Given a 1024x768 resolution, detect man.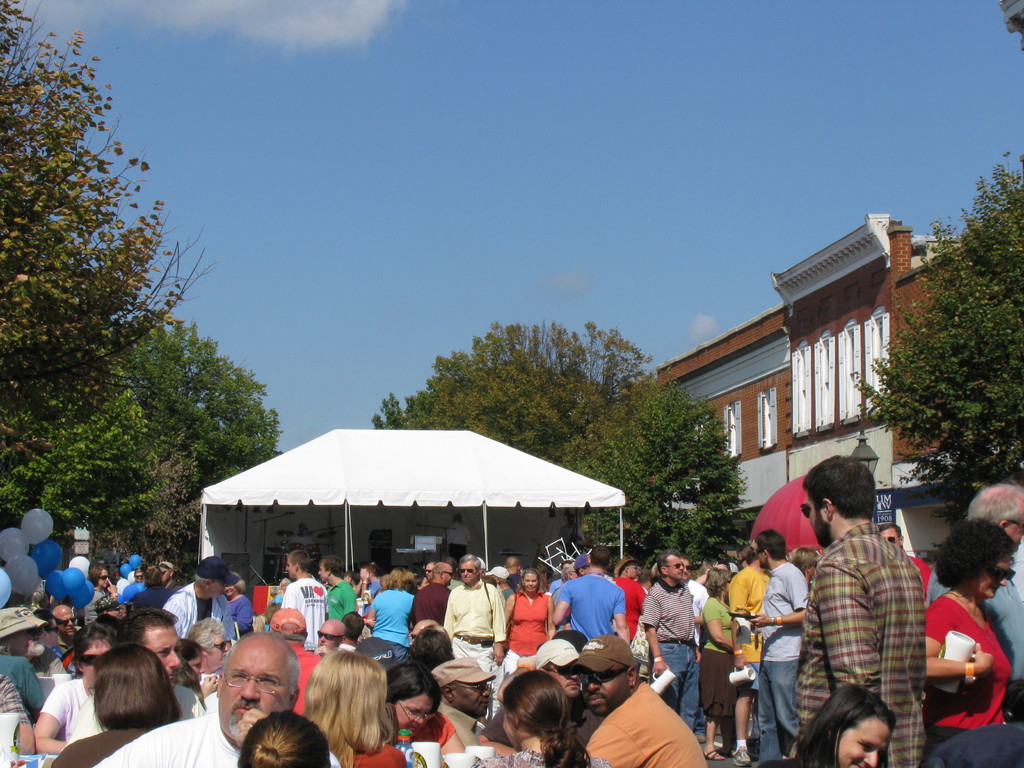
(422, 562, 436, 582).
